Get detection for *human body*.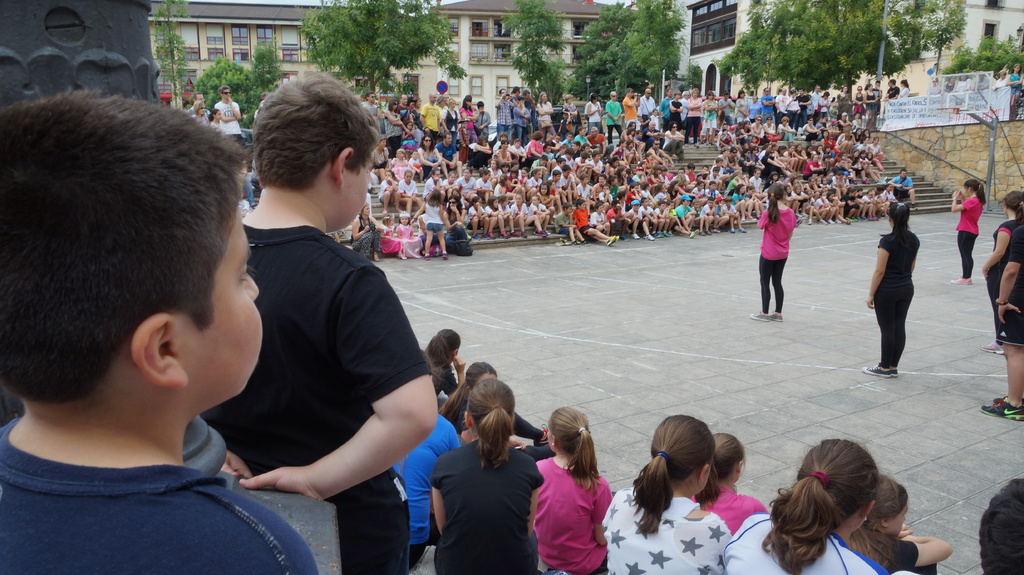
Detection: left=862, top=232, right=921, bottom=379.
